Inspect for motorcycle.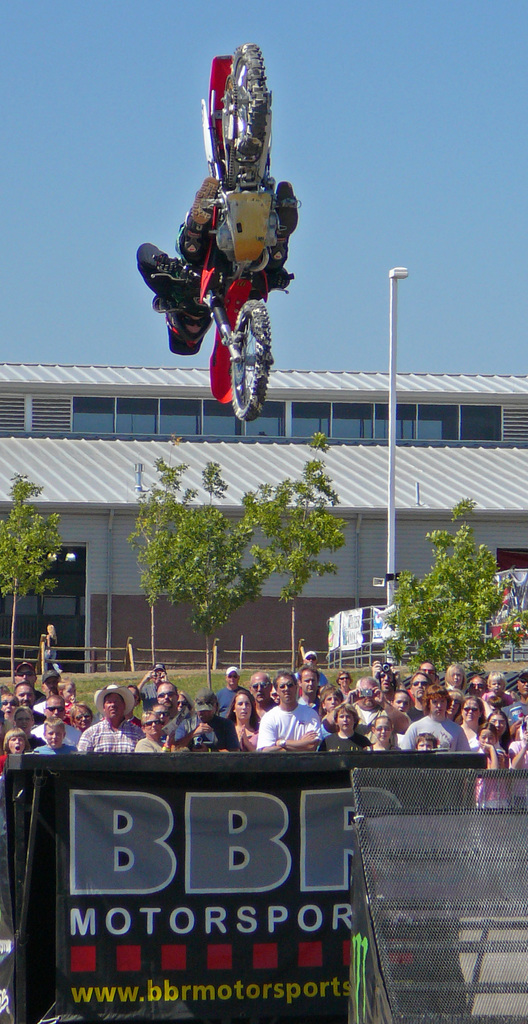
Inspection: left=150, top=44, right=297, bottom=422.
